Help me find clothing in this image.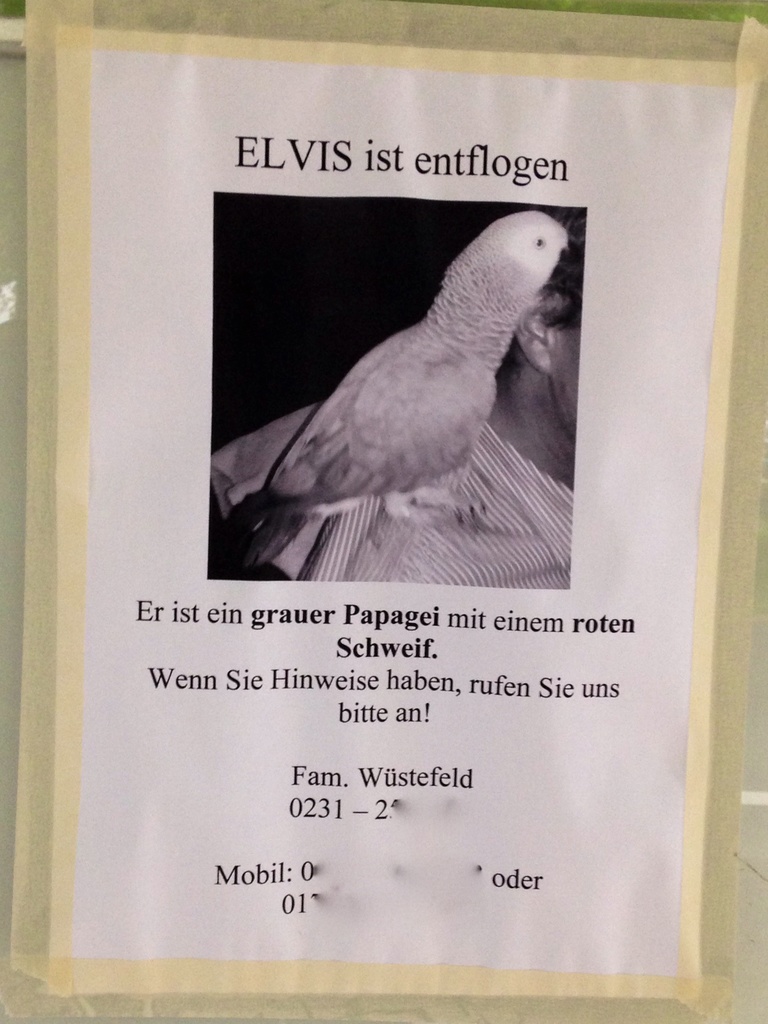
Found it: bbox=(221, 399, 577, 581).
